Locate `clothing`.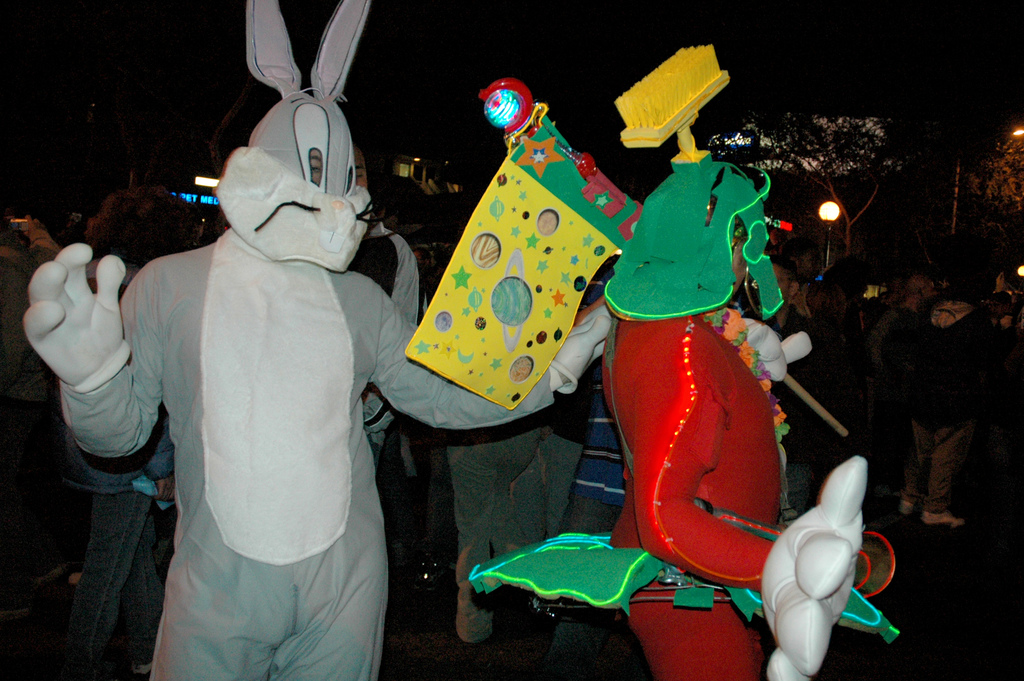
Bounding box: 557:361:636:534.
